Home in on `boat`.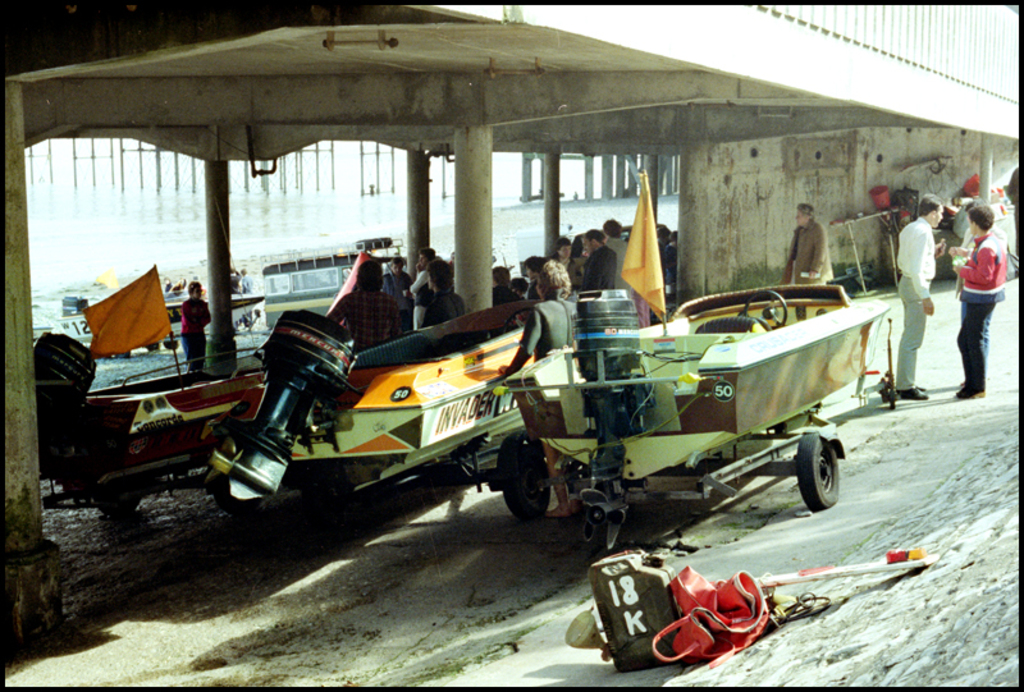
Homed in at 493 170 896 550.
